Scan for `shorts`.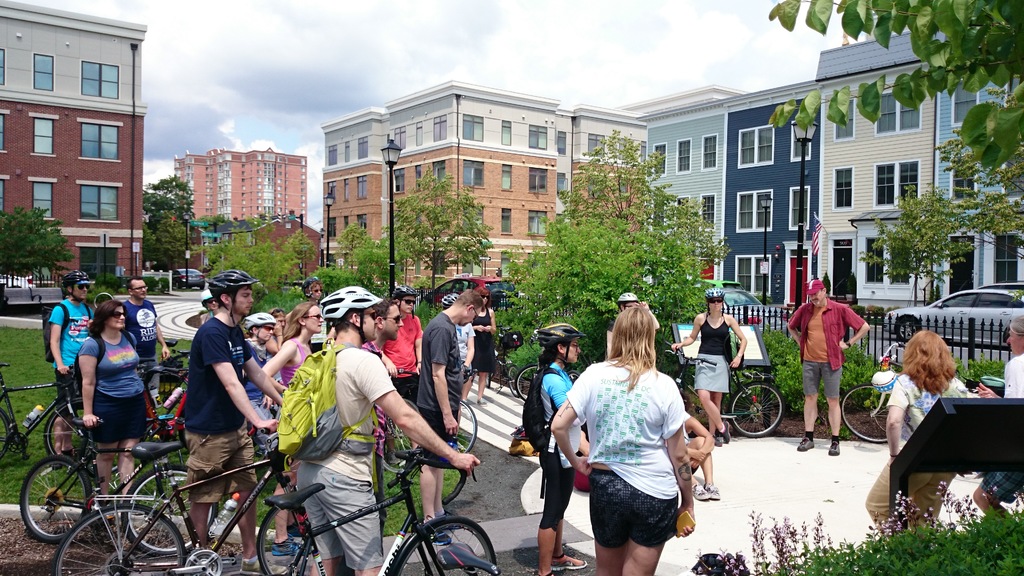
Scan result: [417,408,460,461].
